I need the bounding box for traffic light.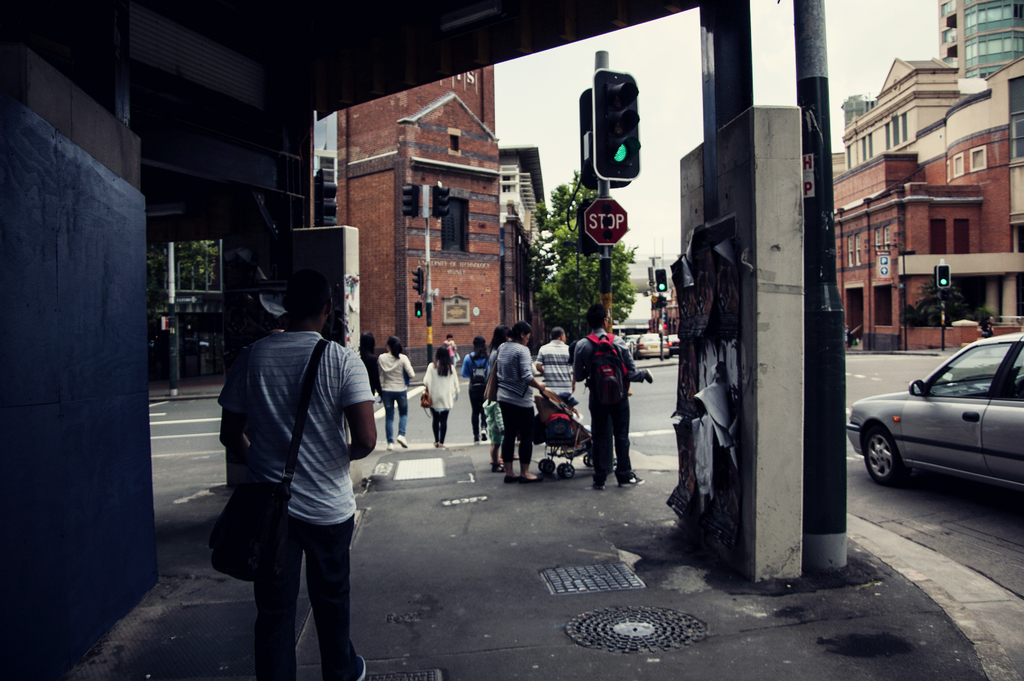
Here it is: x1=656, y1=269, x2=671, y2=291.
